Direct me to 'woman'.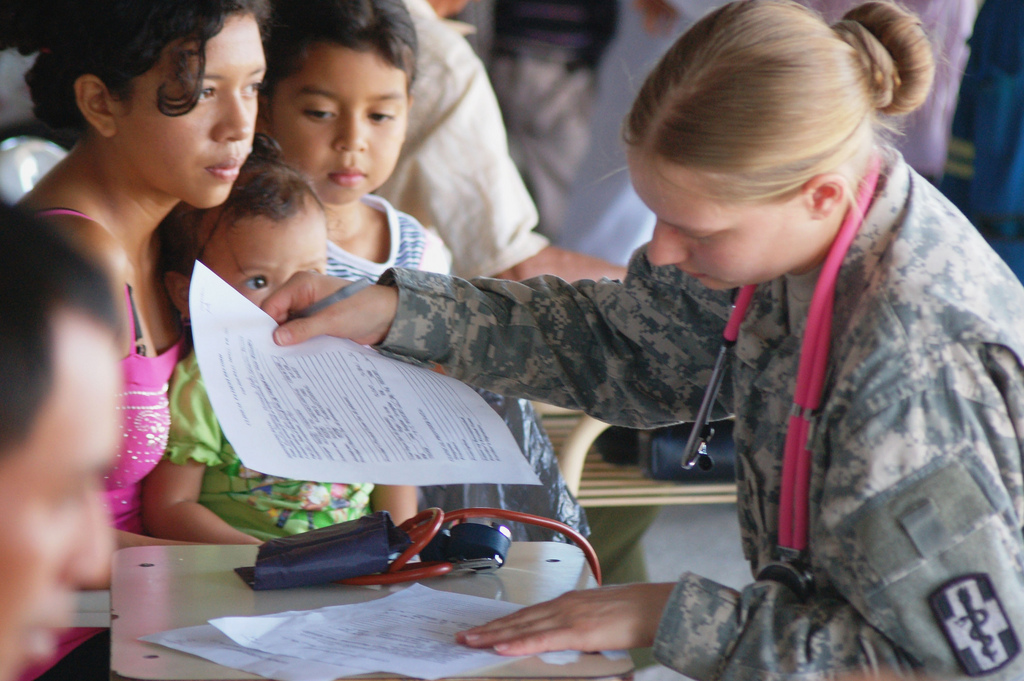
Direction: Rect(257, 0, 1021, 680).
